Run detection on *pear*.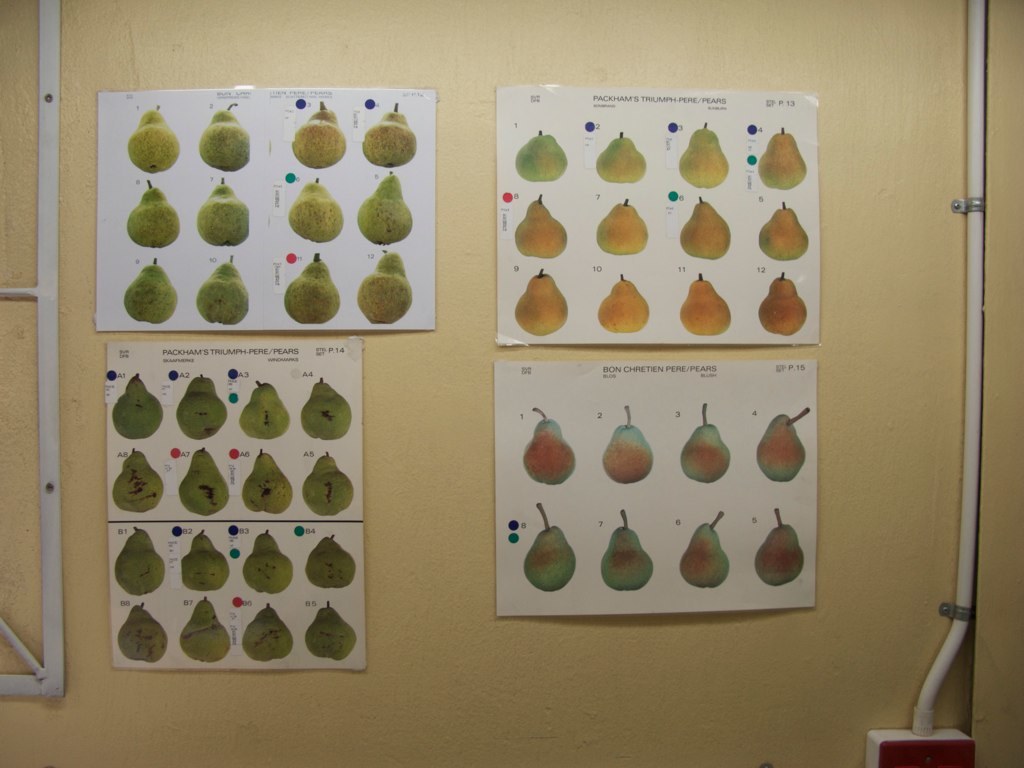
Result: detection(755, 400, 812, 480).
